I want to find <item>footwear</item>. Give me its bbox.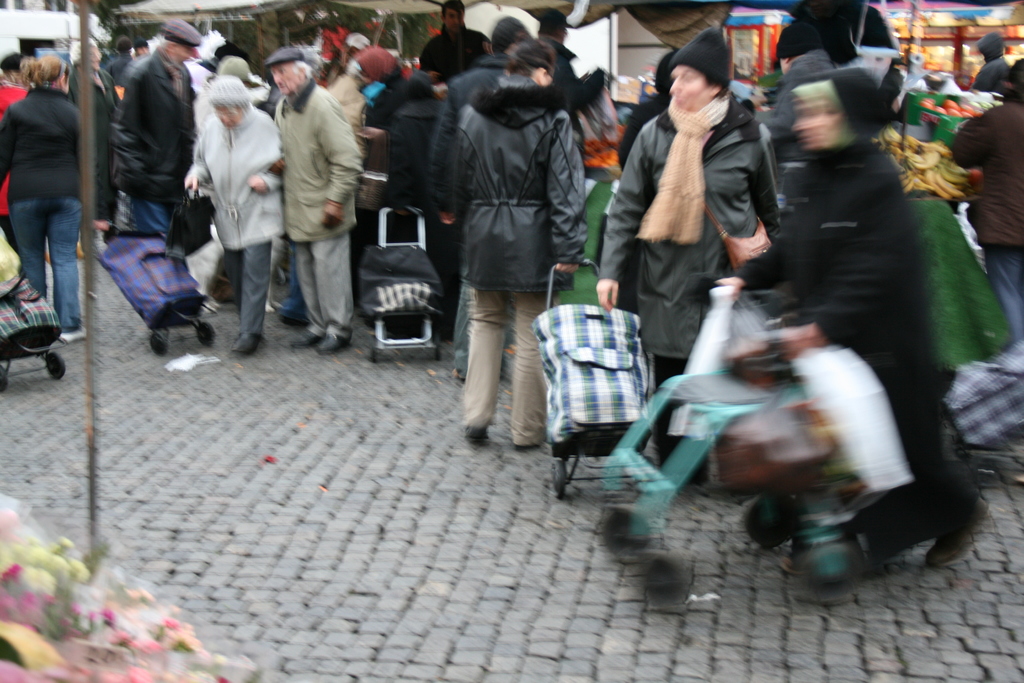
{"left": 457, "top": 424, "right": 496, "bottom": 446}.
